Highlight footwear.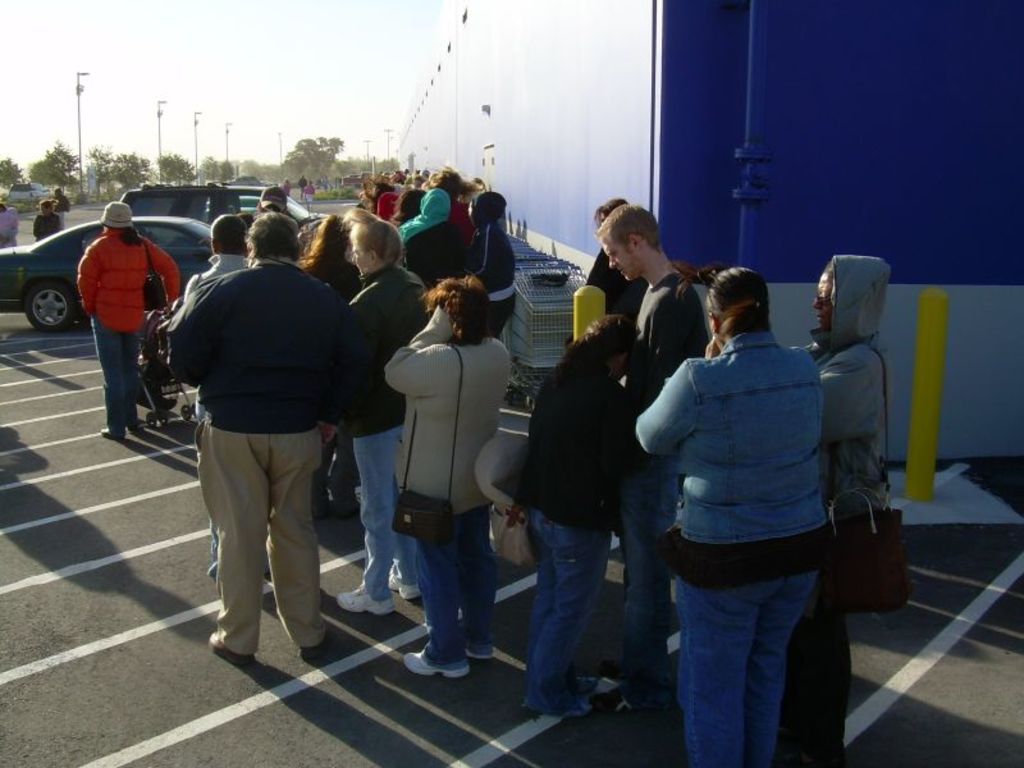
Highlighted region: (387, 564, 421, 603).
